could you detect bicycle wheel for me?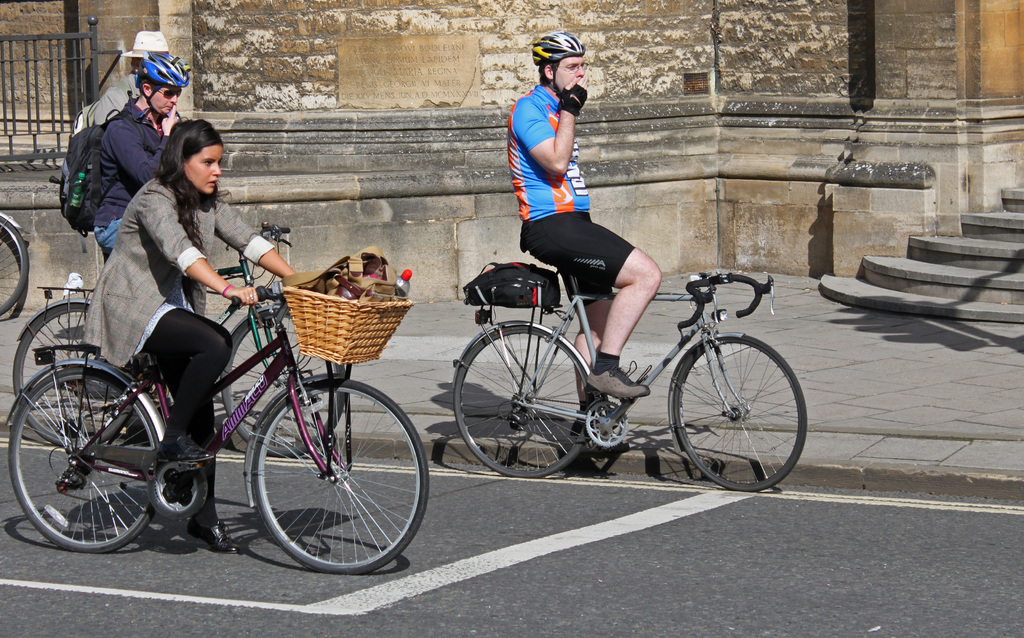
Detection result: Rect(8, 295, 156, 456).
